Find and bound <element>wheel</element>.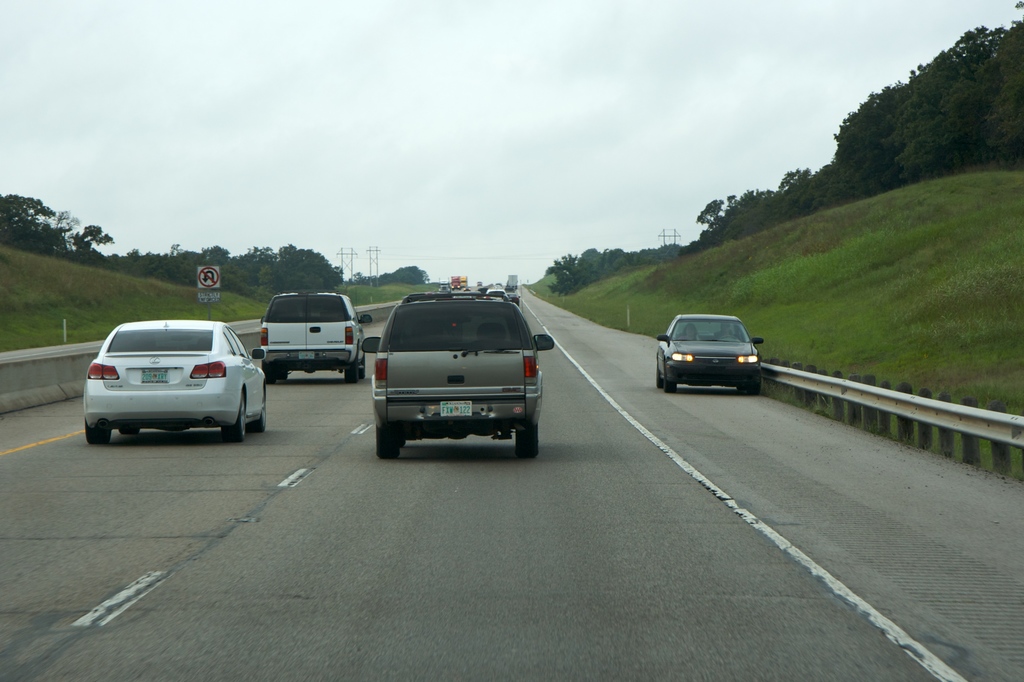
Bound: bbox=(250, 393, 268, 431).
